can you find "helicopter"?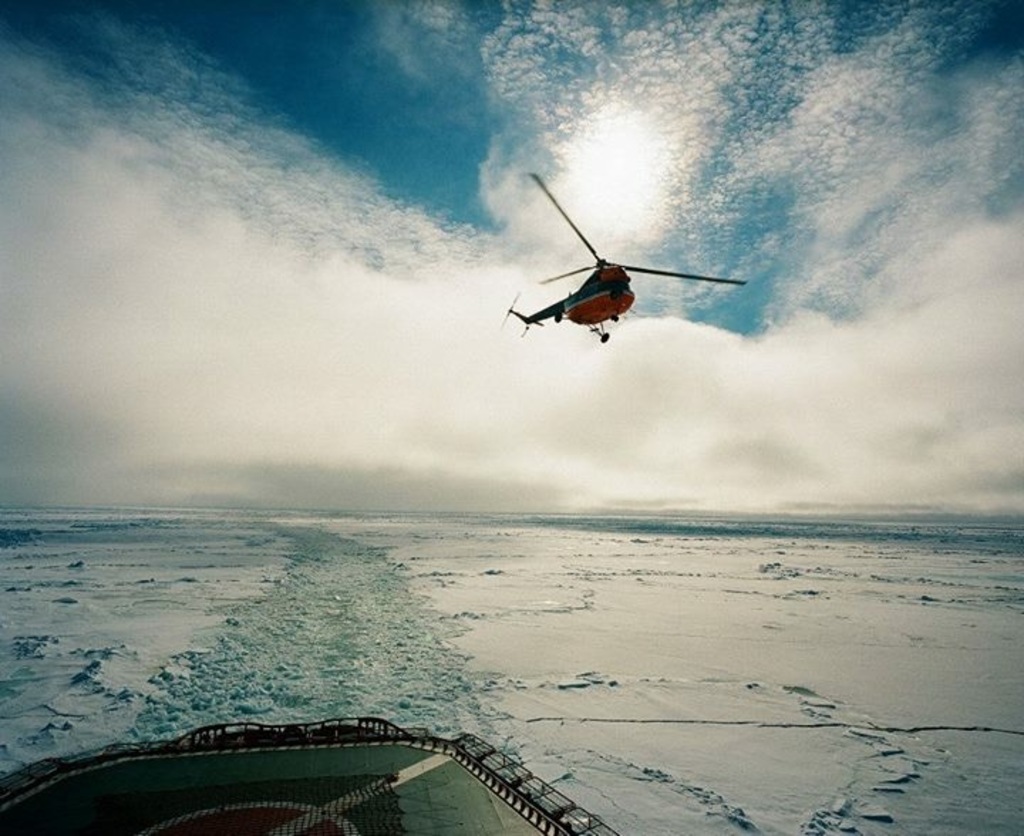
Yes, bounding box: (x1=499, y1=169, x2=750, y2=343).
